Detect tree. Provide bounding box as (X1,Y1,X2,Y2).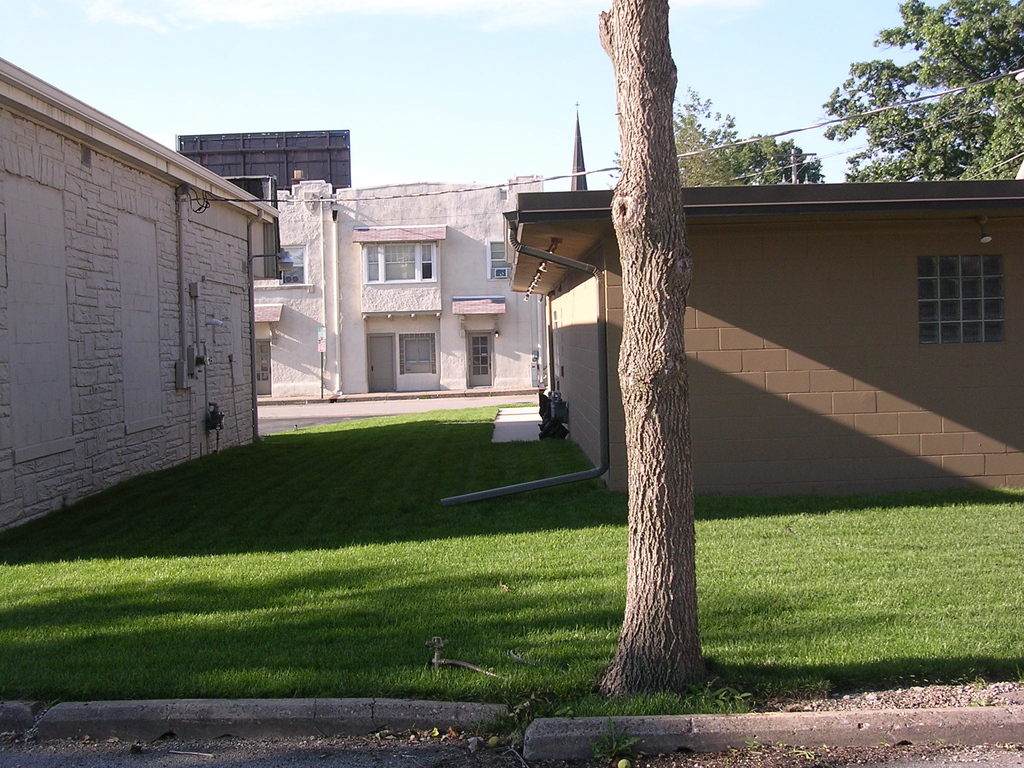
(680,78,818,185).
